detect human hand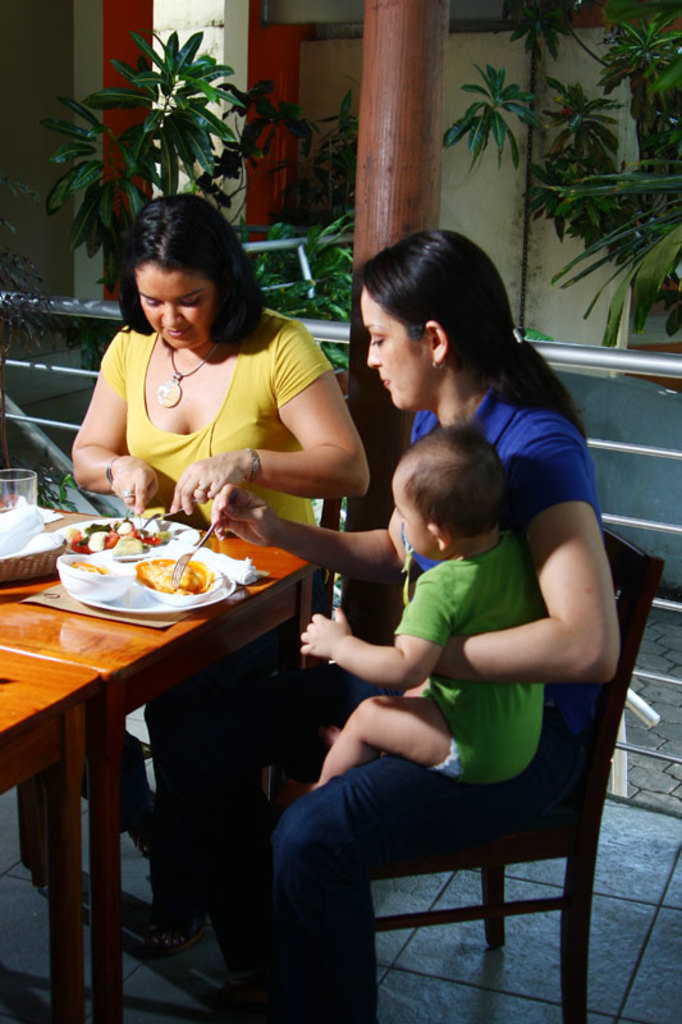
BBox(165, 451, 256, 517)
